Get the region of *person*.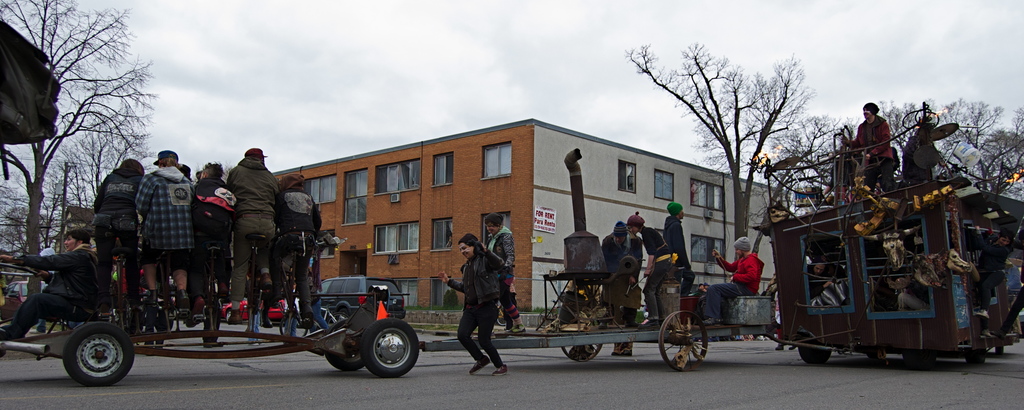
(left=192, top=163, right=228, bottom=318).
